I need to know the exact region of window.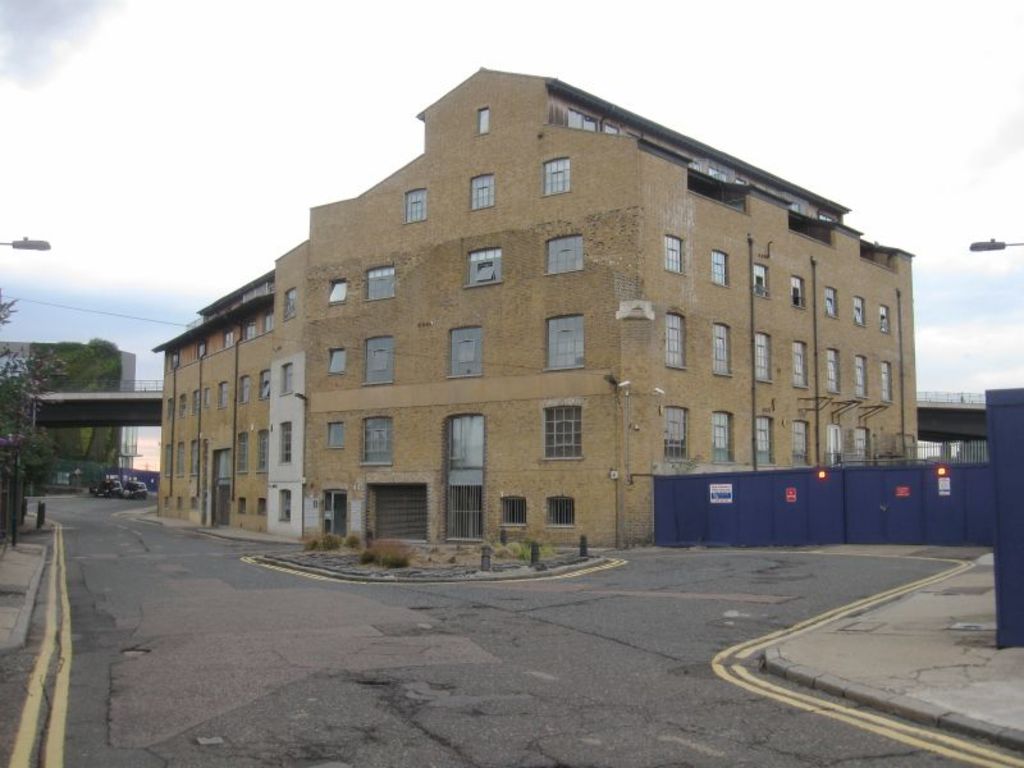
Region: box=[710, 323, 737, 375].
